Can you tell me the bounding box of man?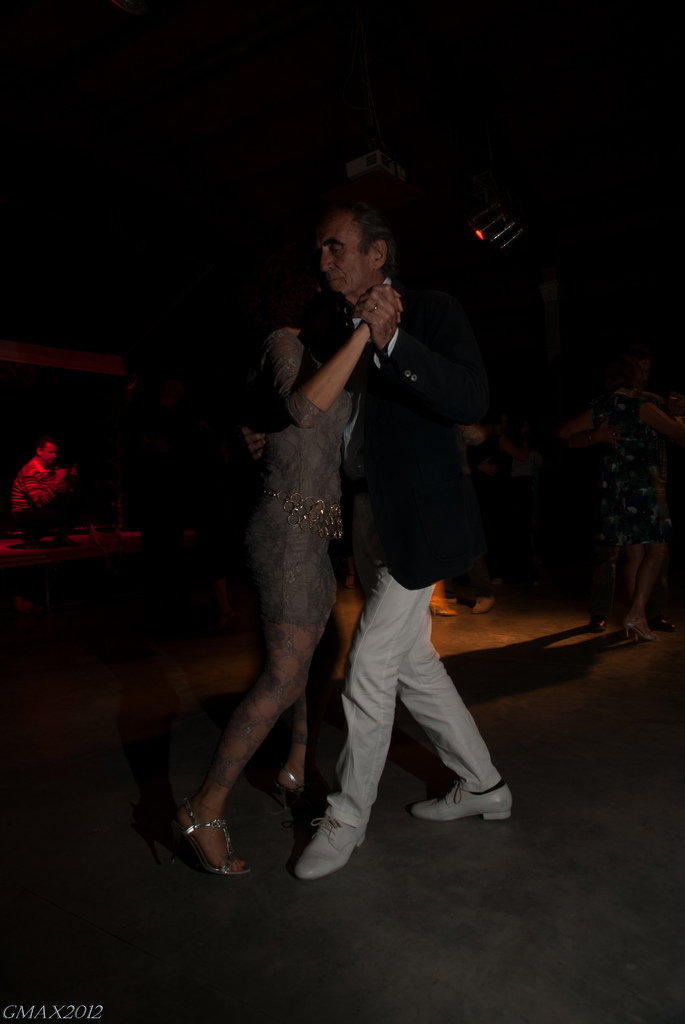
<region>294, 199, 510, 878</region>.
